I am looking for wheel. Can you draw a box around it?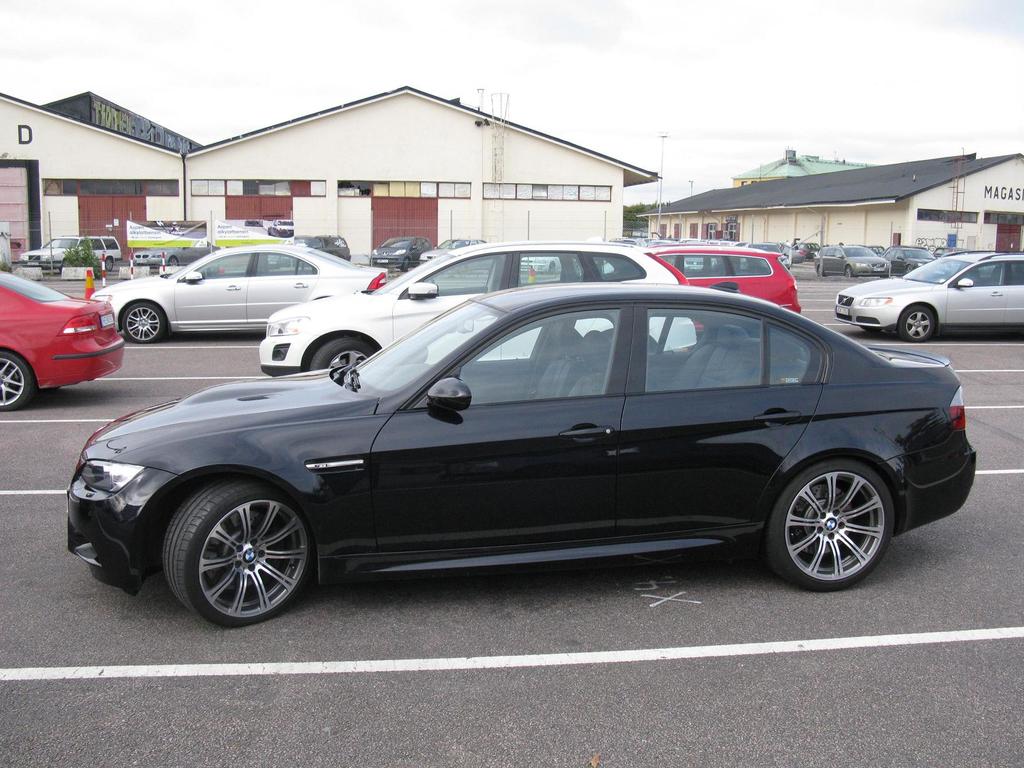
Sure, the bounding box is 59:259:68:272.
